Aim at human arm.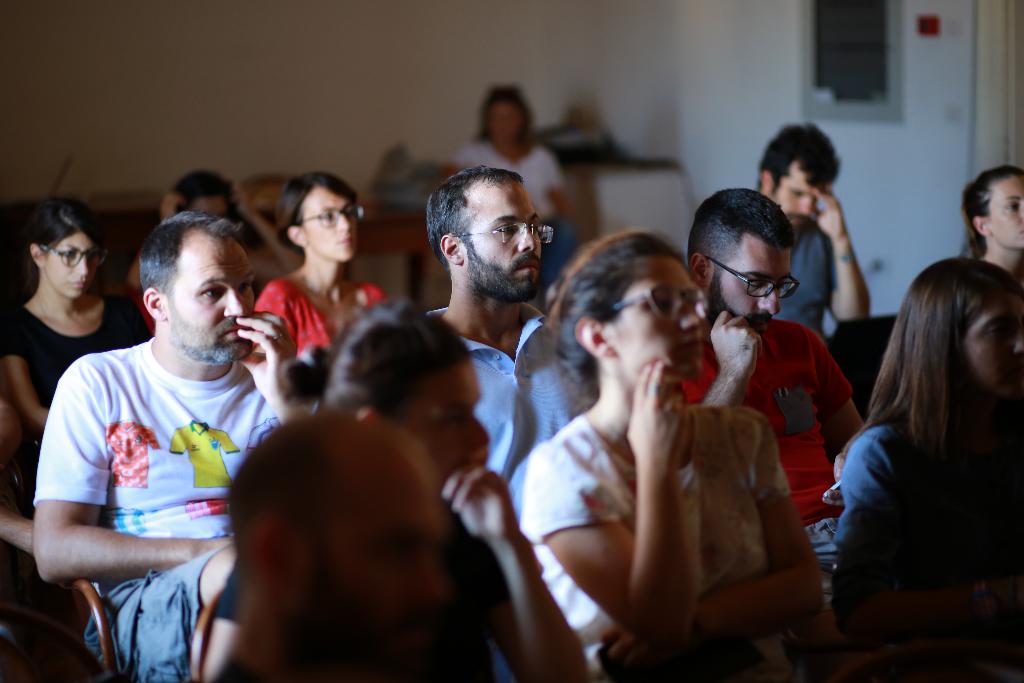
Aimed at [523,152,568,230].
